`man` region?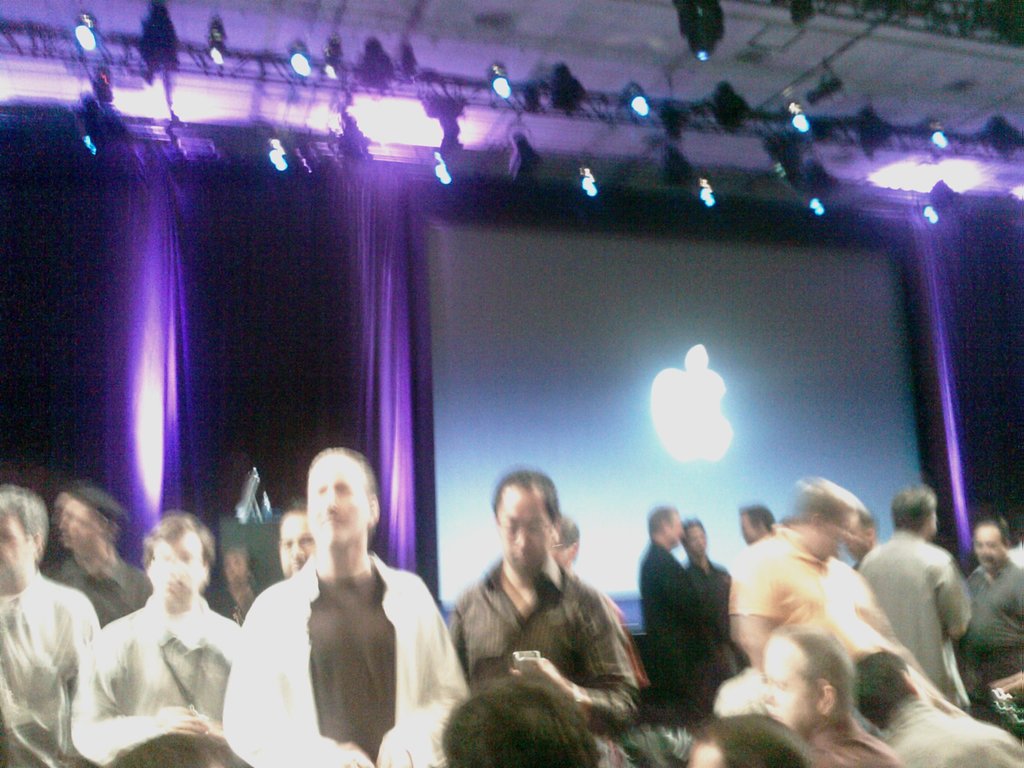
rect(42, 483, 150, 626)
